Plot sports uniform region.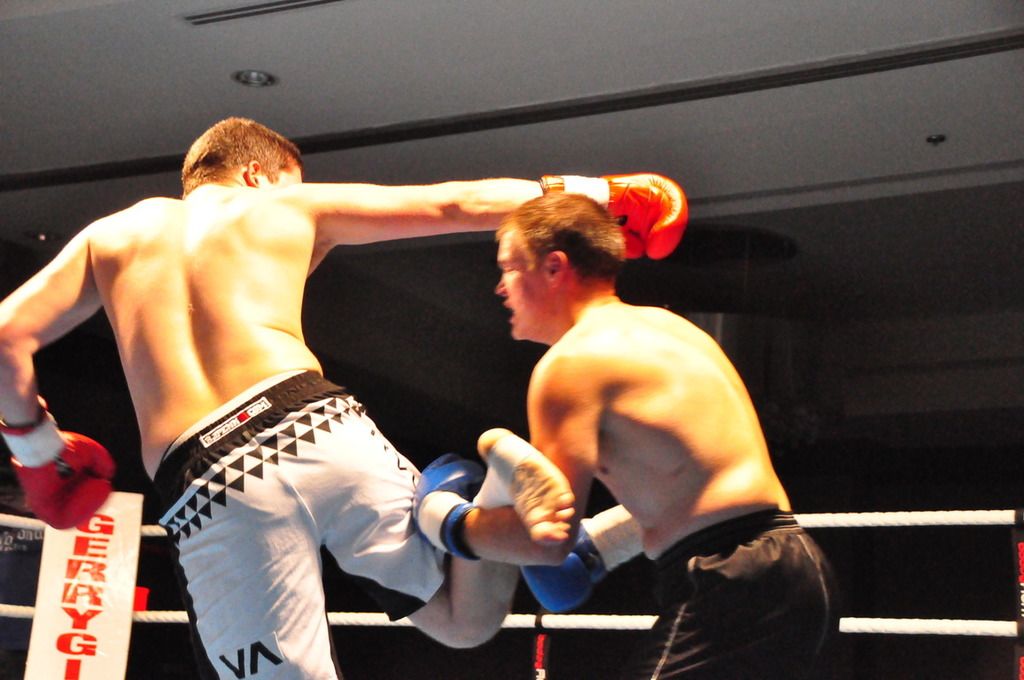
Plotted at region(0, 172, 692, 679).
